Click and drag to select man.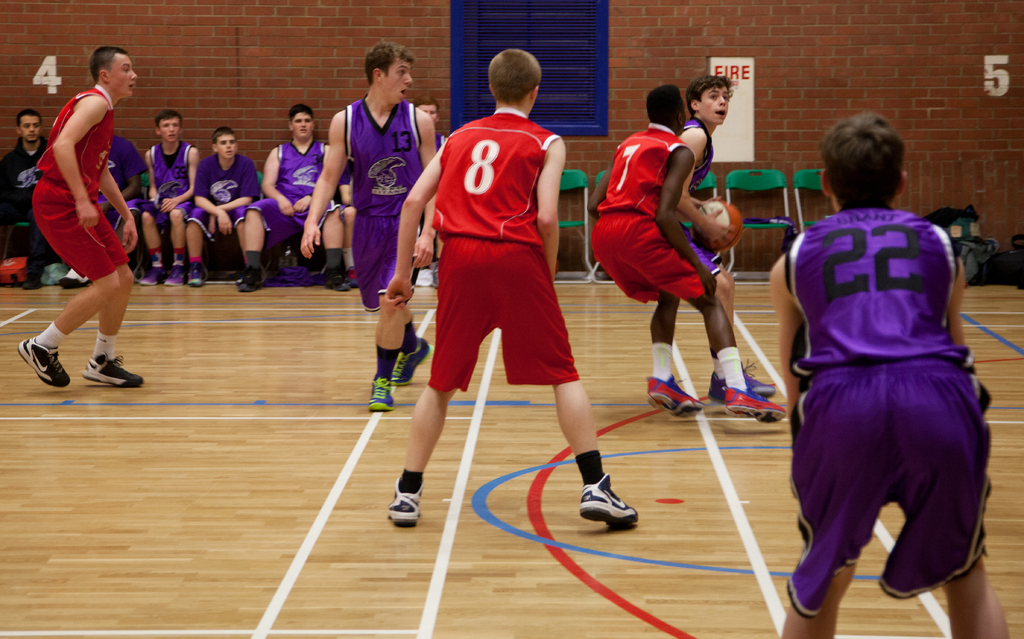
Selection: (left=232, top=102, right=353, bottom=293).
